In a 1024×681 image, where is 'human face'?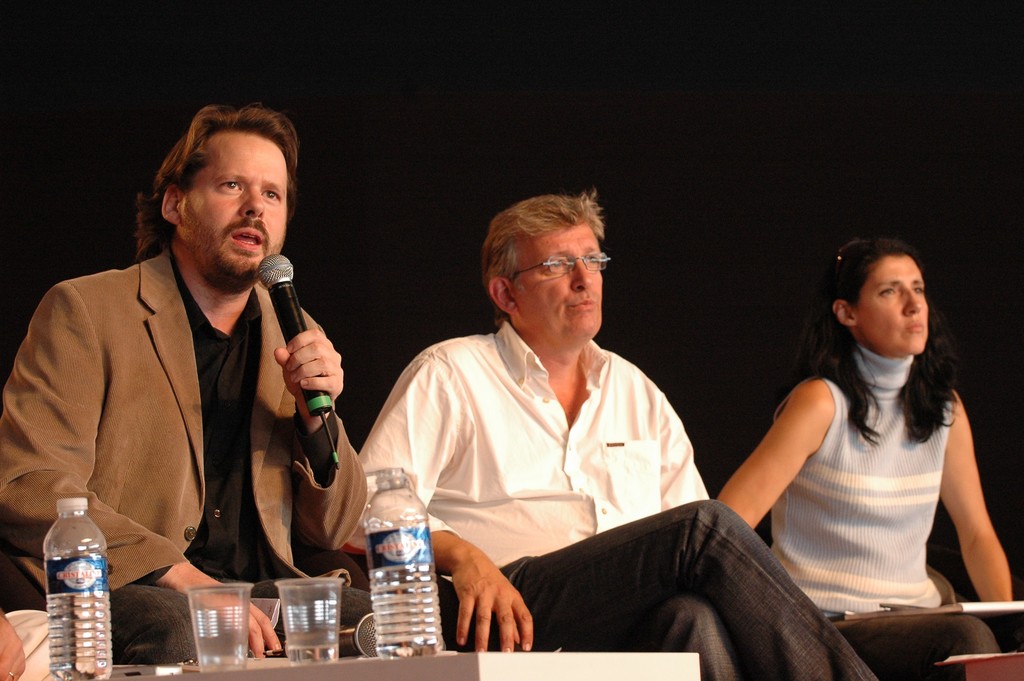
rect(525, 229, 604, 338).
